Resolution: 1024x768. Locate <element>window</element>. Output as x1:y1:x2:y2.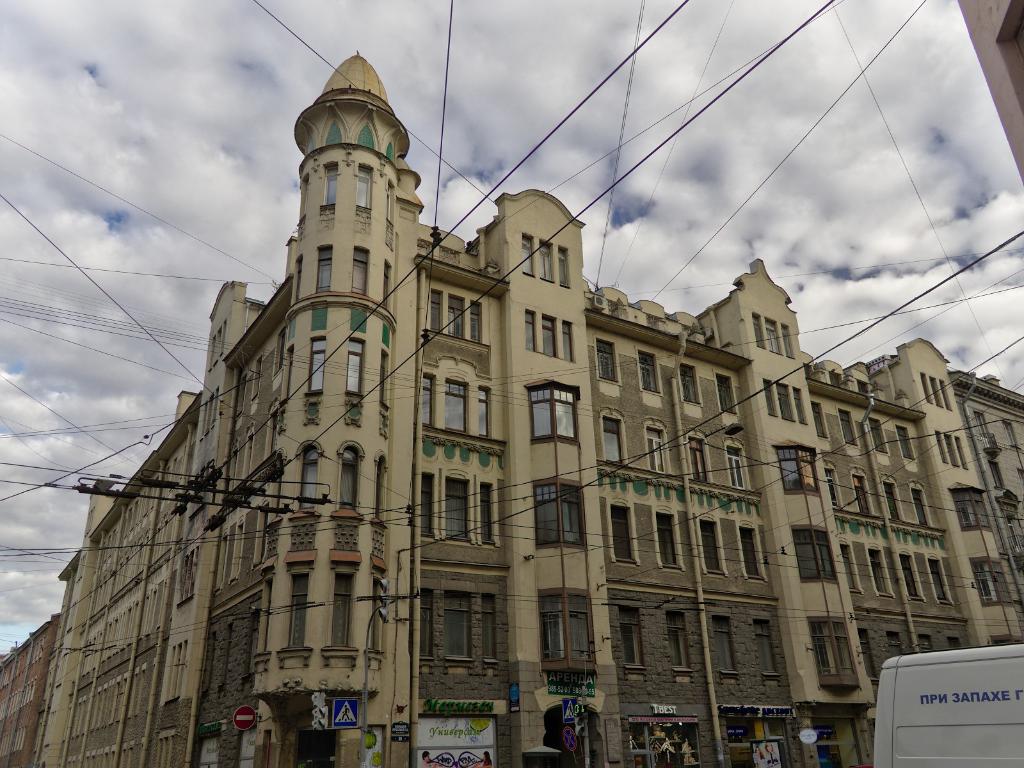
289:573:309:648.
